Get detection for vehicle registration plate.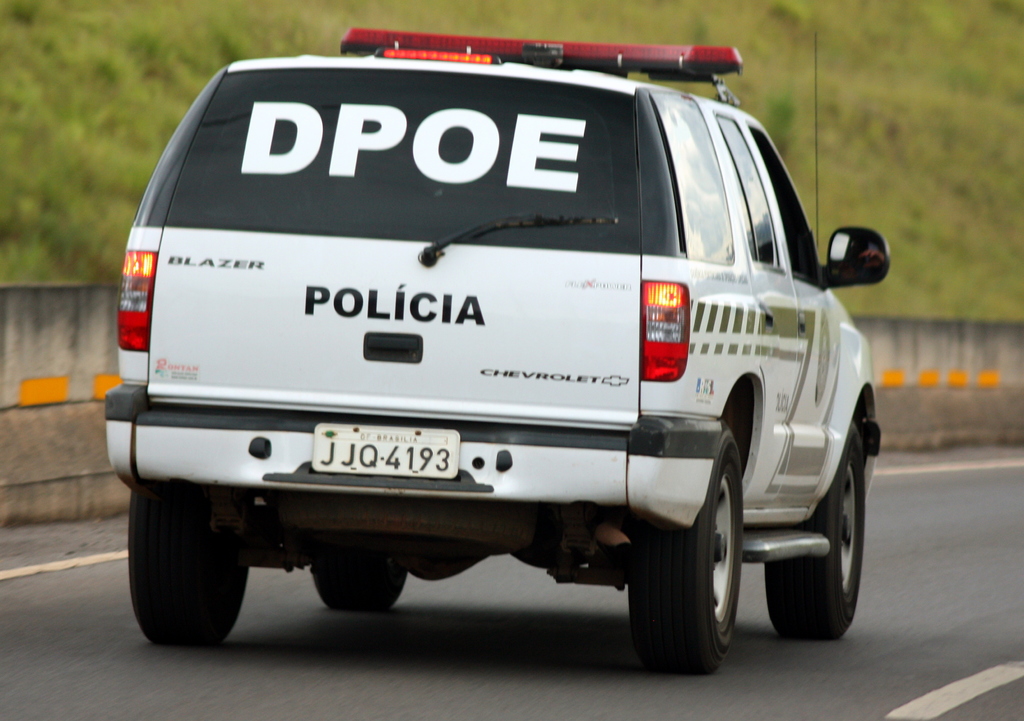
Detection: 309/421/461/478.
